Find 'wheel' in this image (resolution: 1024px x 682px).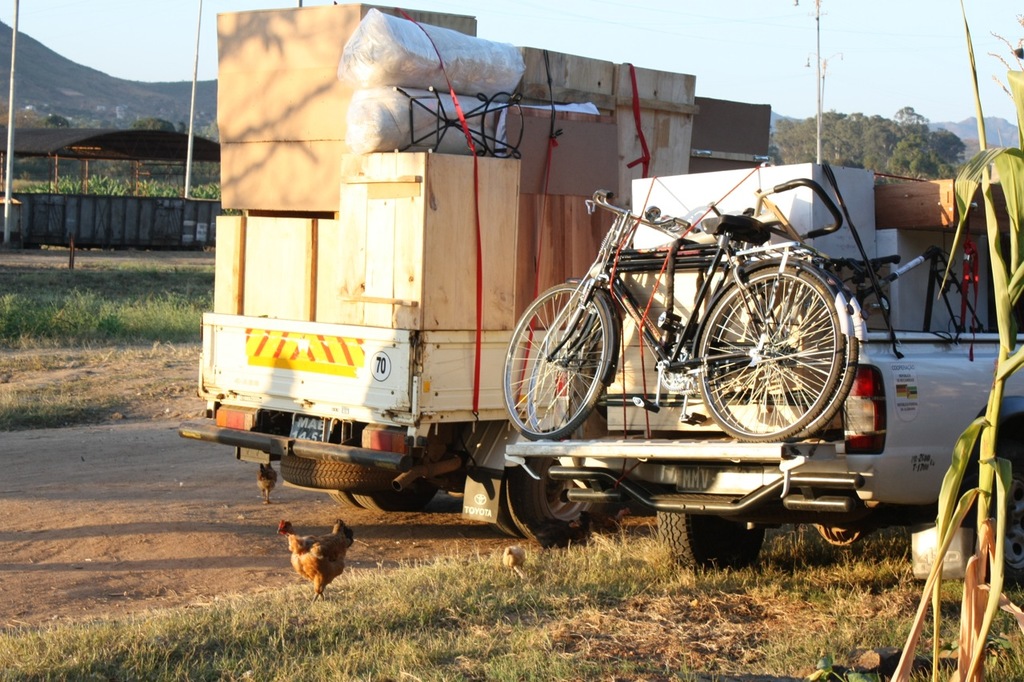
region(335, 473, 446, 512).
